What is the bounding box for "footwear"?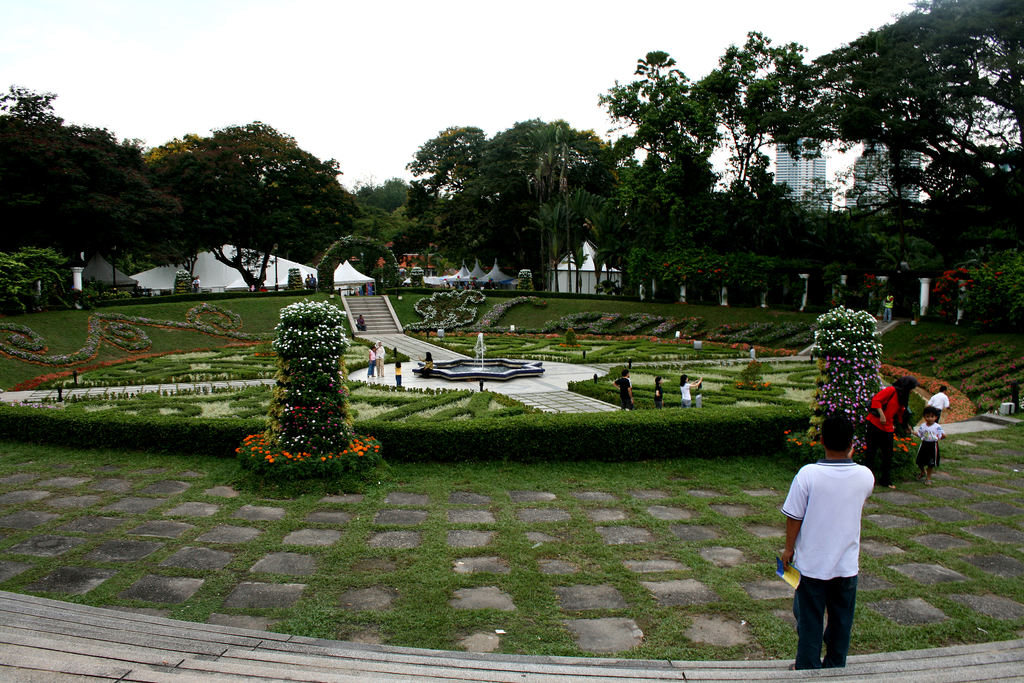
bbox=(917, 470, 926, 477).
